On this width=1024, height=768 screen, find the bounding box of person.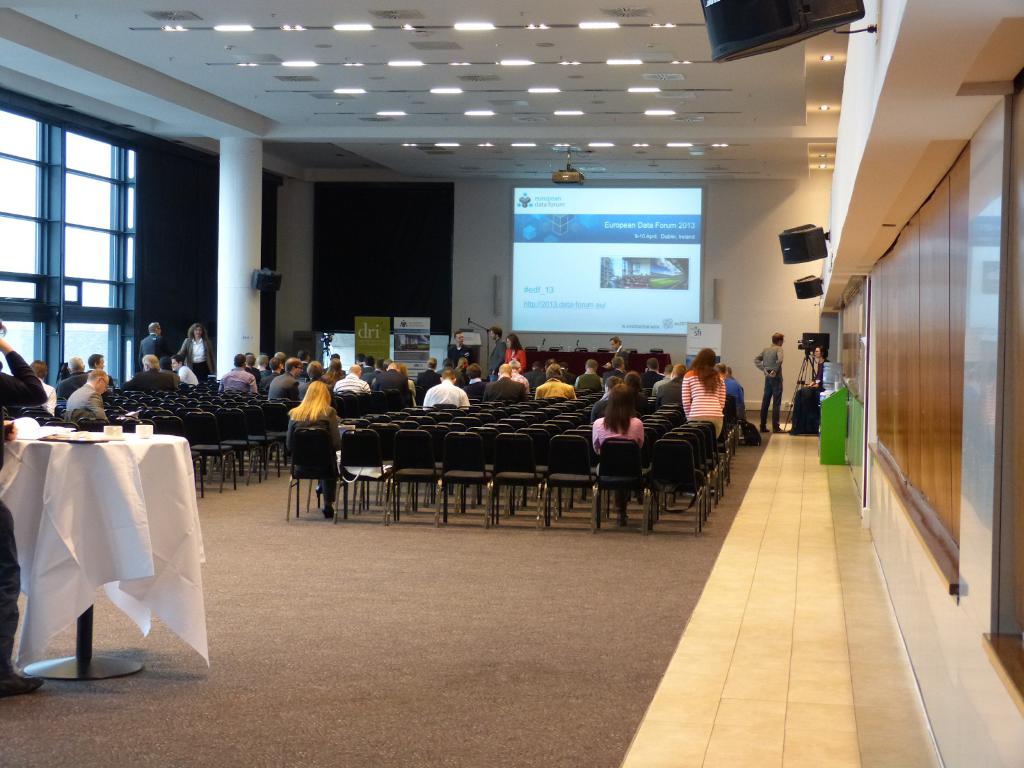
Bounding box: x1=682 y1=339 x2=746 y2=454.
